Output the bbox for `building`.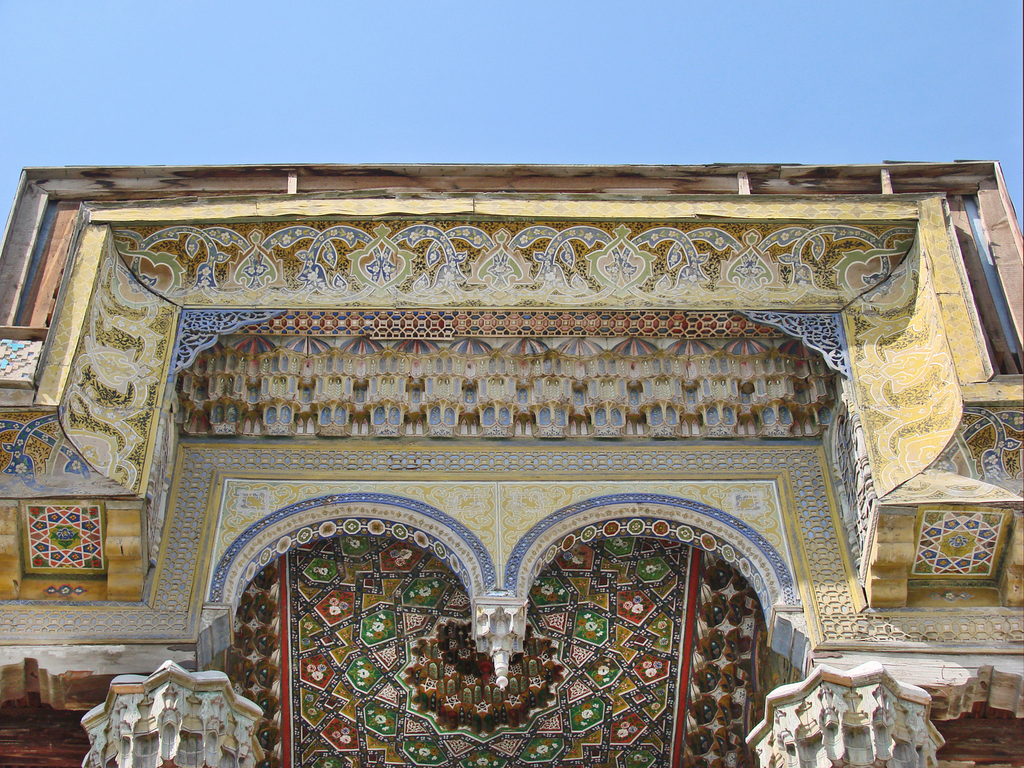
rect(0, 161, 1023, 767).
